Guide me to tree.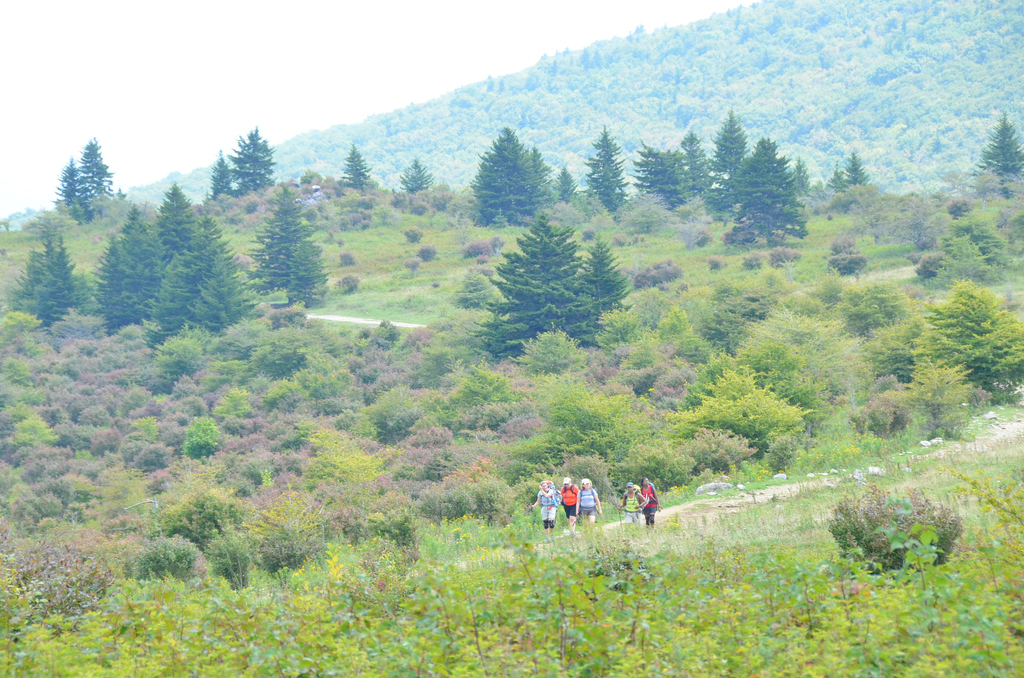
Guidance: bbox=[230, 117, 280, 185].
